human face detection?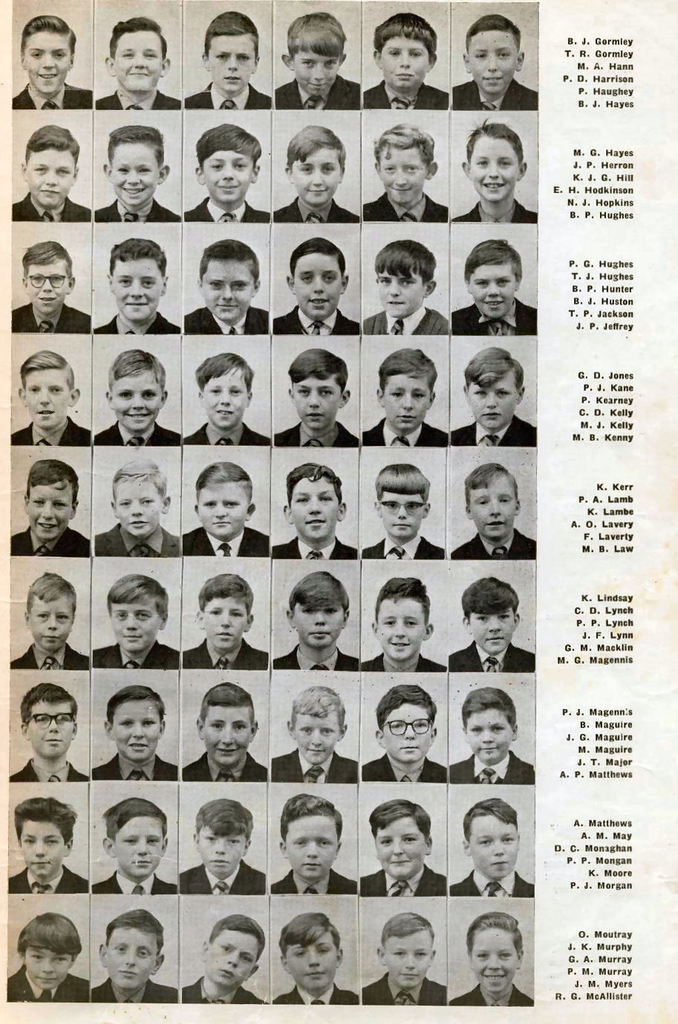
{"x1": 194, "y1": 825, "x2": 249, "y2": 876}
